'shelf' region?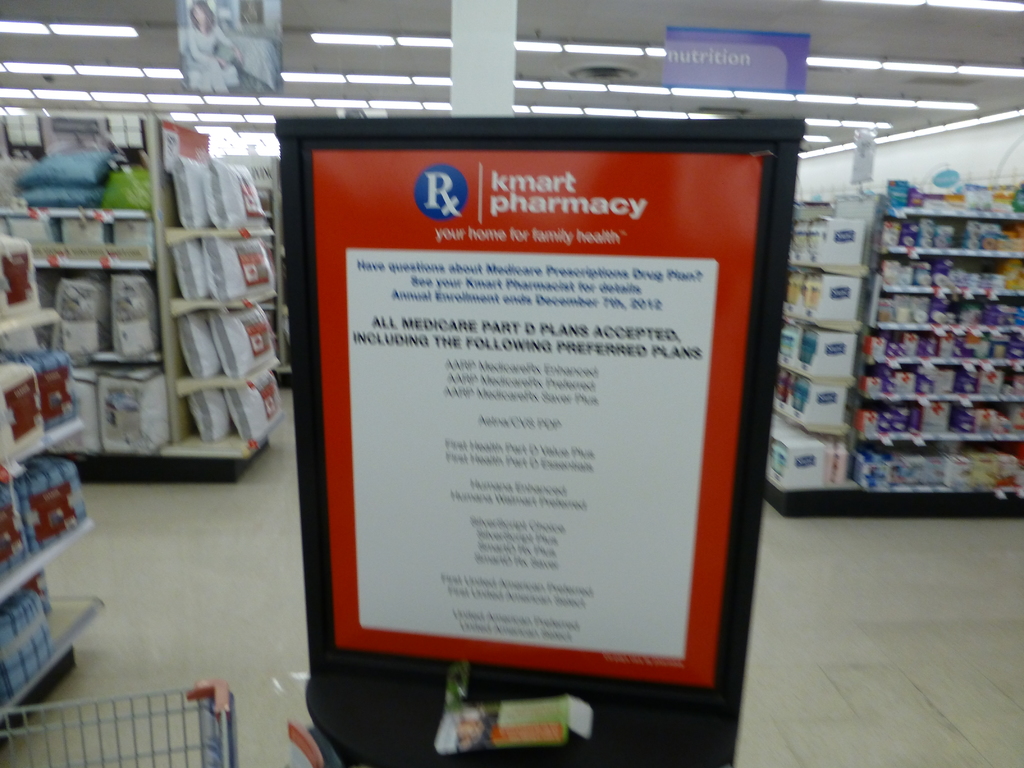
left=0, top=116, right=291, bottom=463
